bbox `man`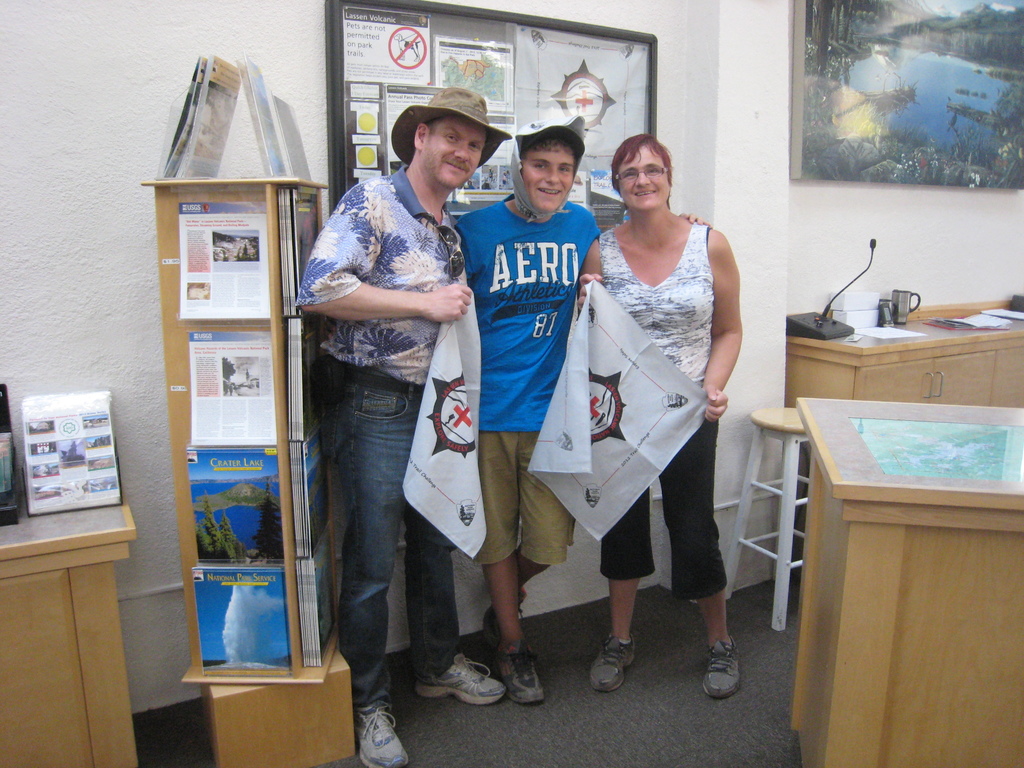
[left=456, top=107, right=605, bottom=712]
